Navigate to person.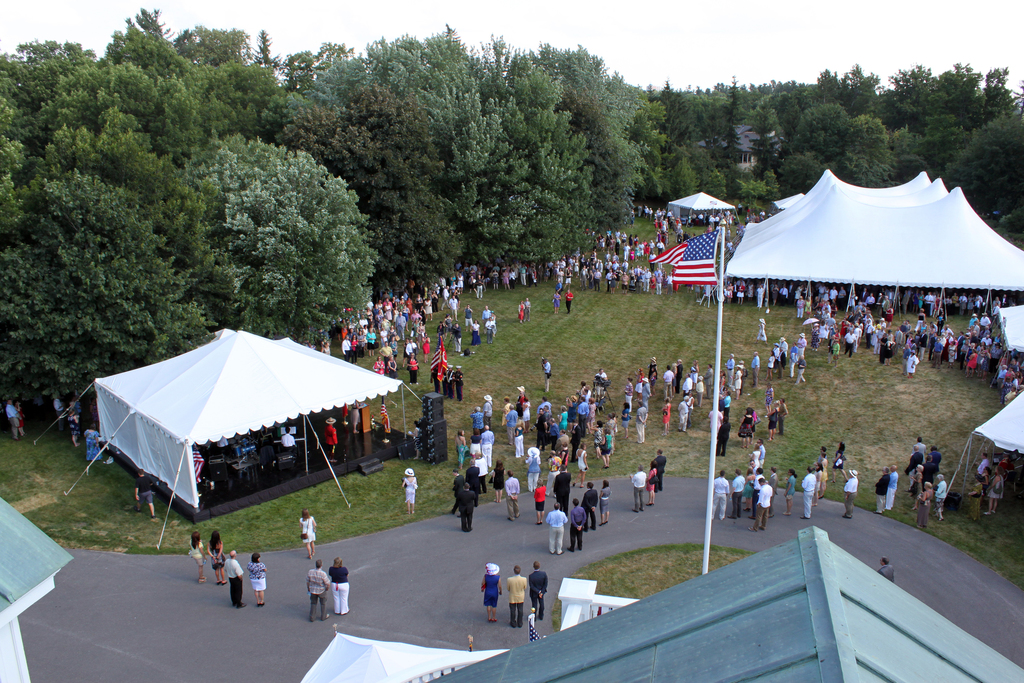
Navigation target: (x1=676, y1=358, x2=685, y2=393).
